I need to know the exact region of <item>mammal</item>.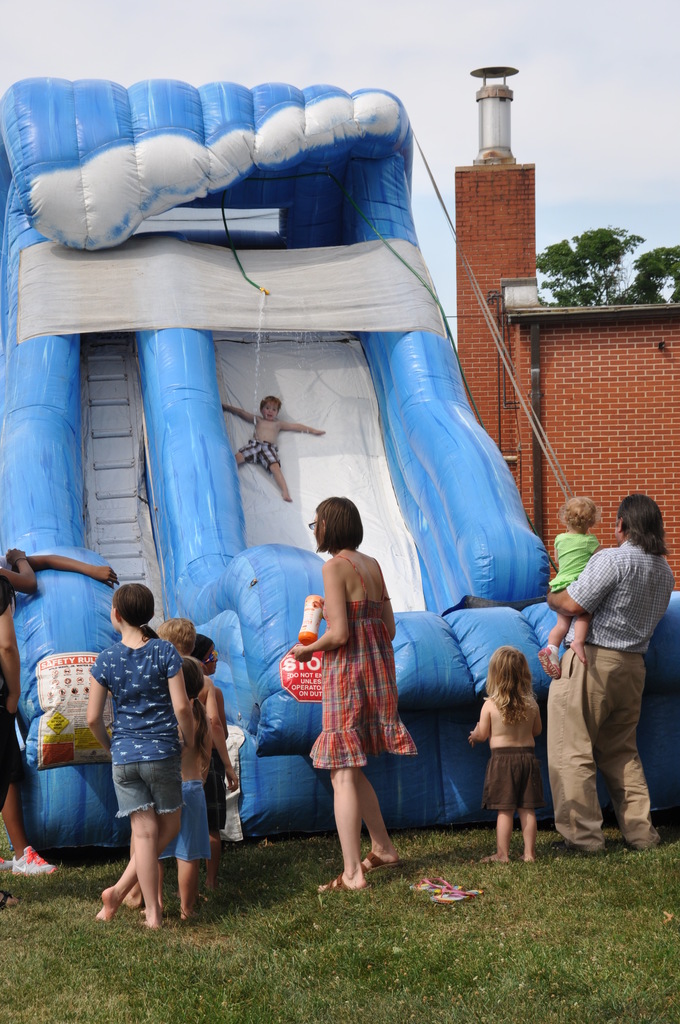
Region: BBox(0, 874, 17, 914).
